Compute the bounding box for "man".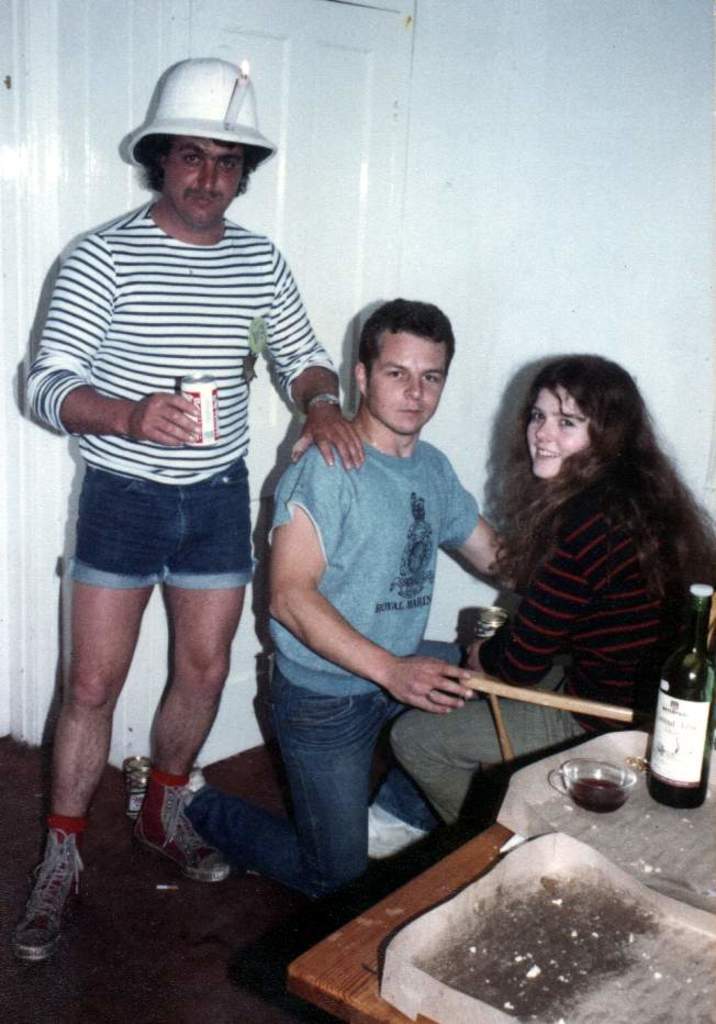
(182, 294, 527, 902).
